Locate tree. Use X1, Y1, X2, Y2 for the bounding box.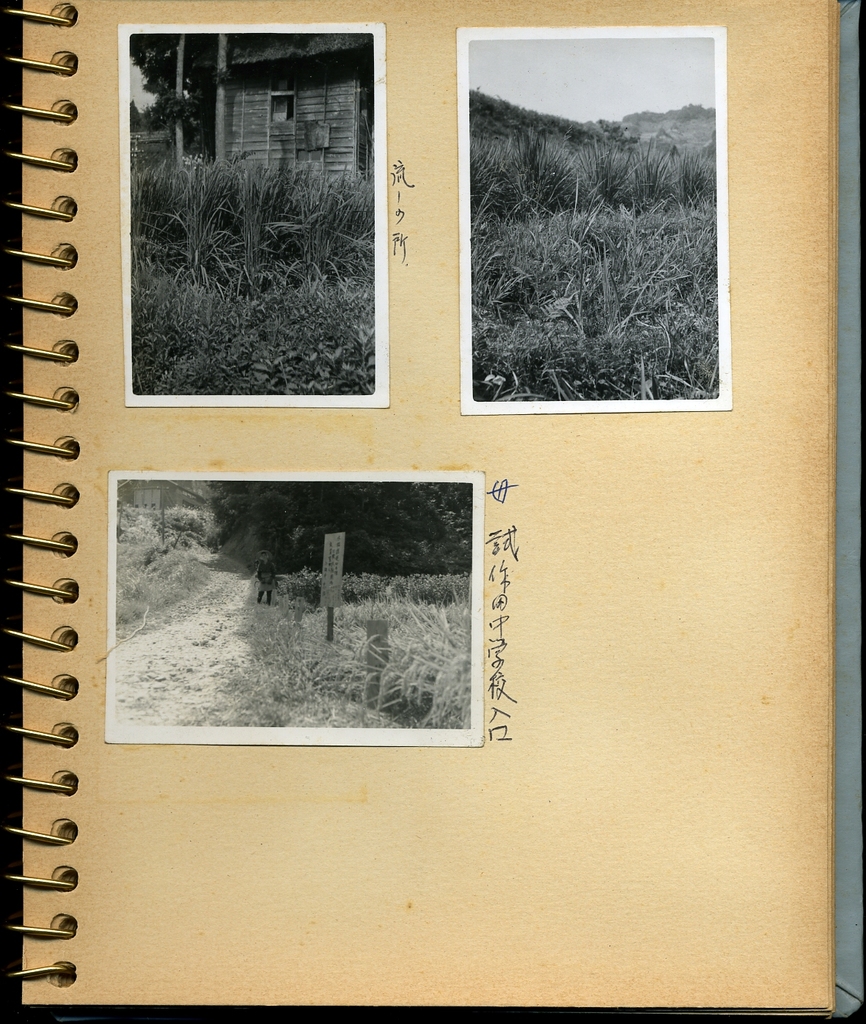
116, 482, 209, 625.
